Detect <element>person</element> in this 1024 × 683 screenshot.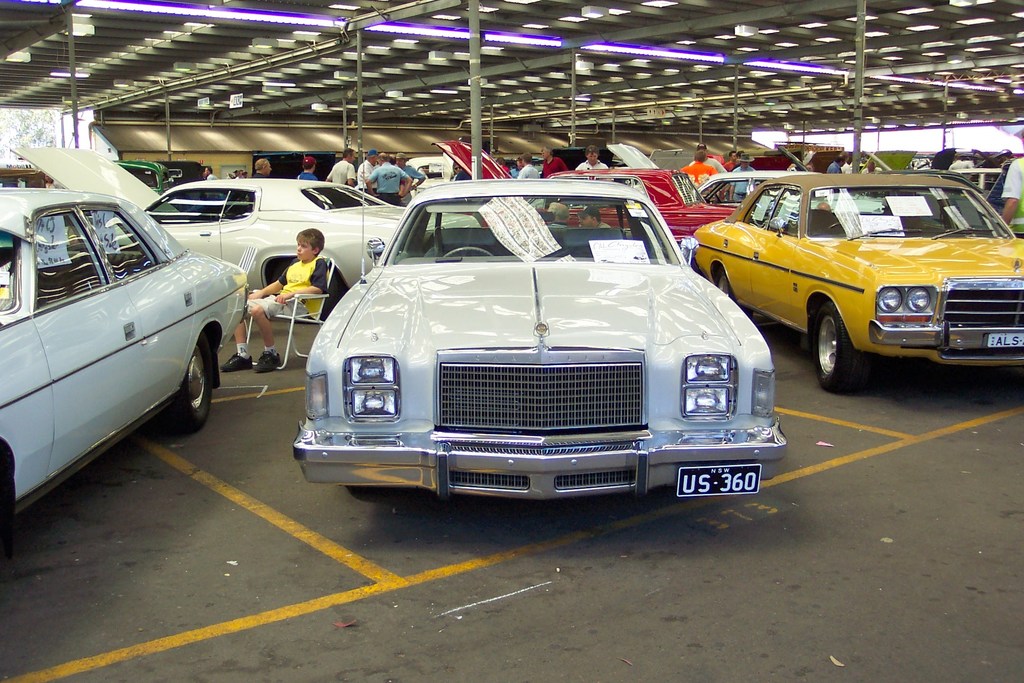
Detection: {"left": 357, "top": 148, "right": 377, "bottom": 193}.
